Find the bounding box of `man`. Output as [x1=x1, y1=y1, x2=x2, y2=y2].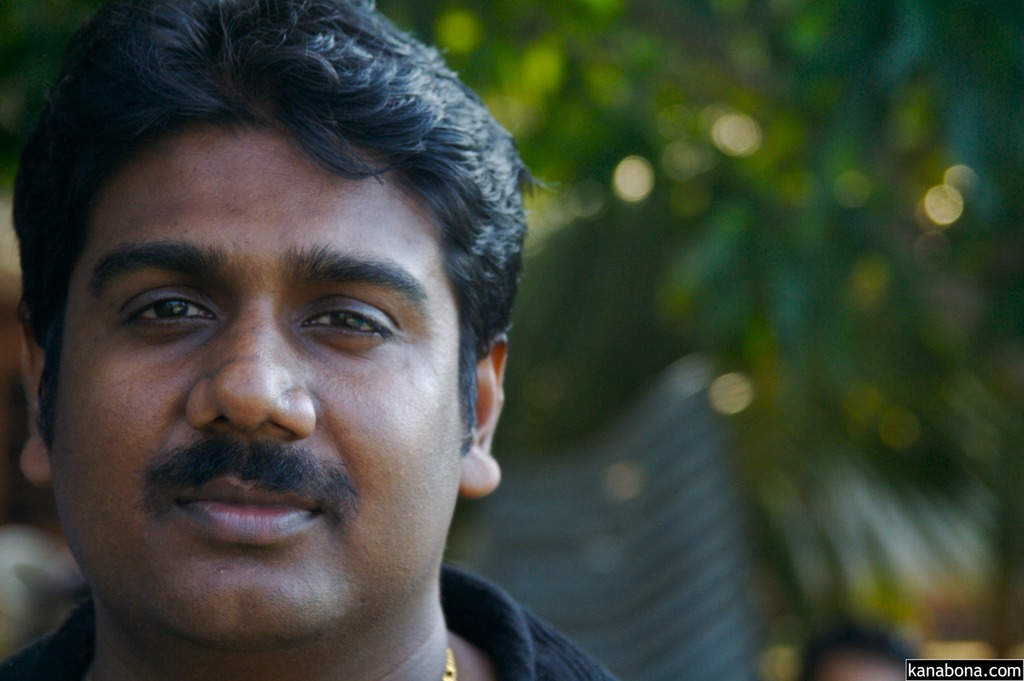
[x1=0, y1=41, x2=687, y2=678].
